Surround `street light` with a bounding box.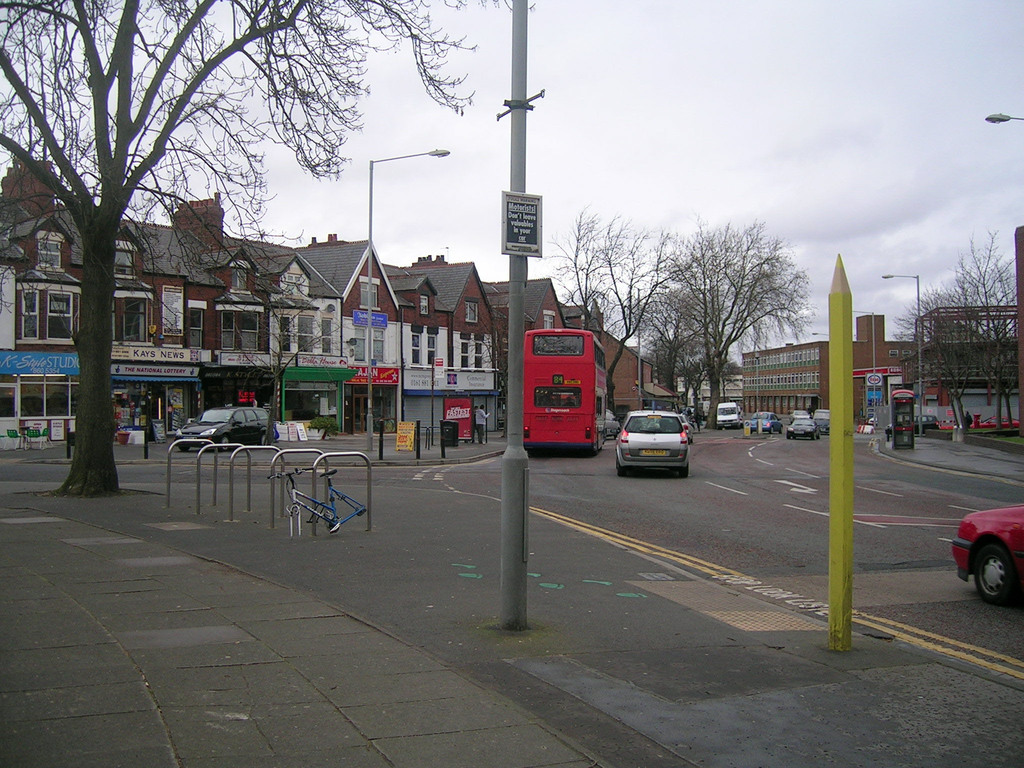
bbox=(983, 113, 1023, 123).
